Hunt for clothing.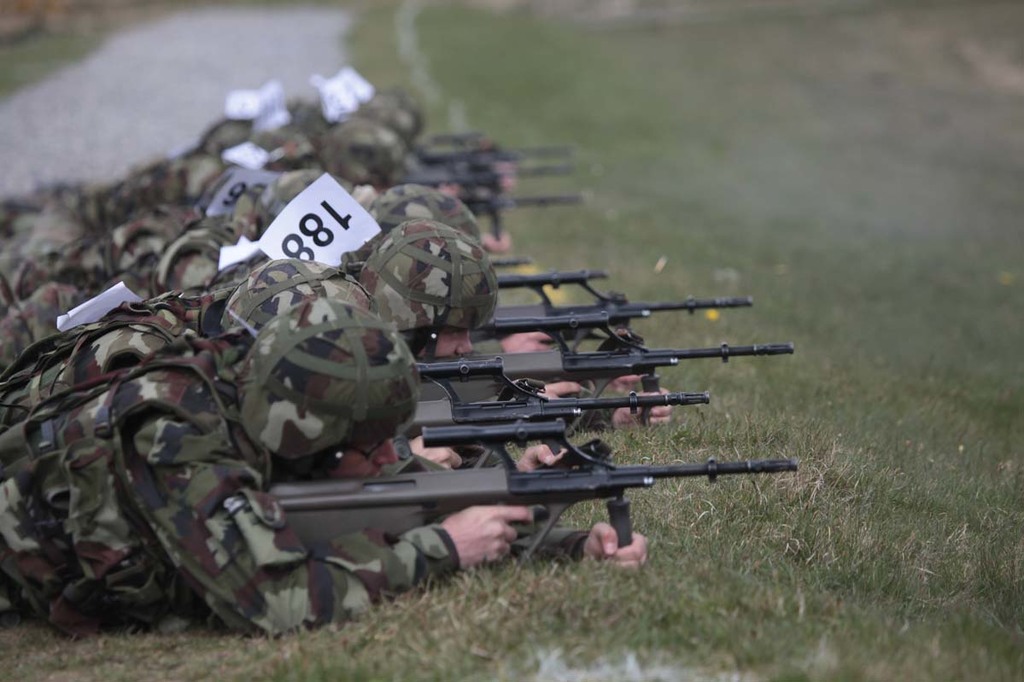
Hunted down at 0 338 585 637.
